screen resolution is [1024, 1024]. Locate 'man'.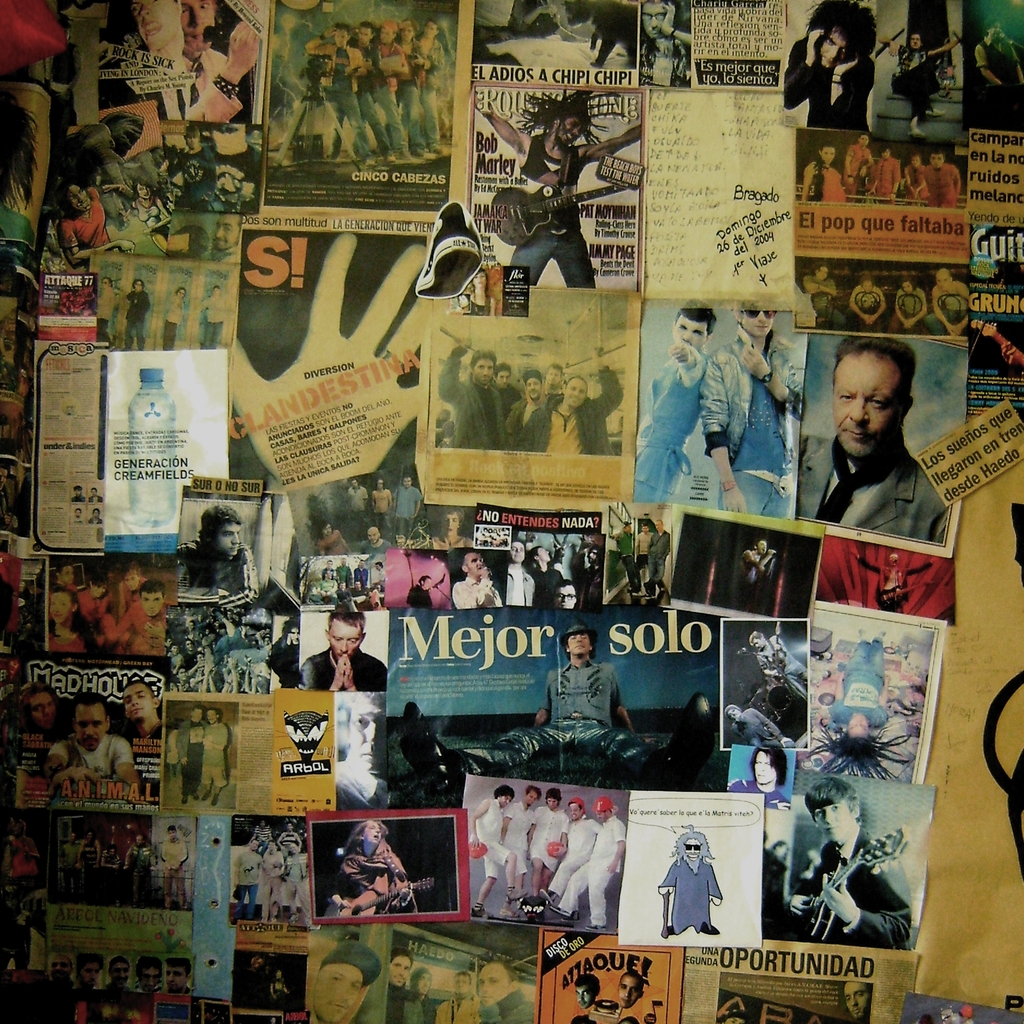
bbox=[634, 302, 708, 502].
